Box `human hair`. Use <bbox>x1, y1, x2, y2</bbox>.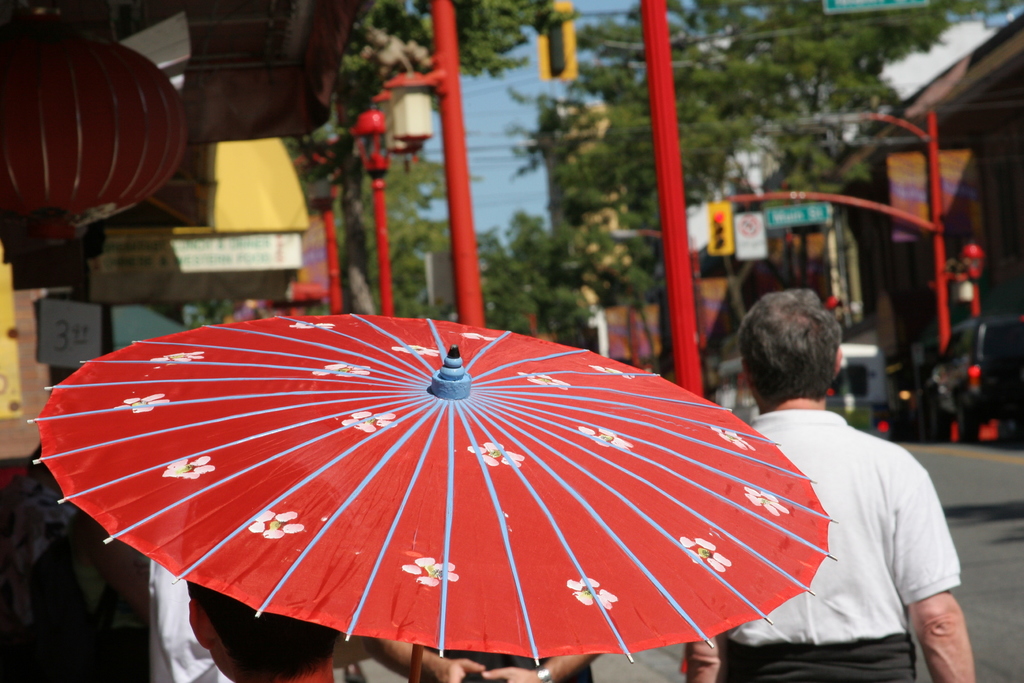
<bbox>187, 580, 343, 682</bbox>.
